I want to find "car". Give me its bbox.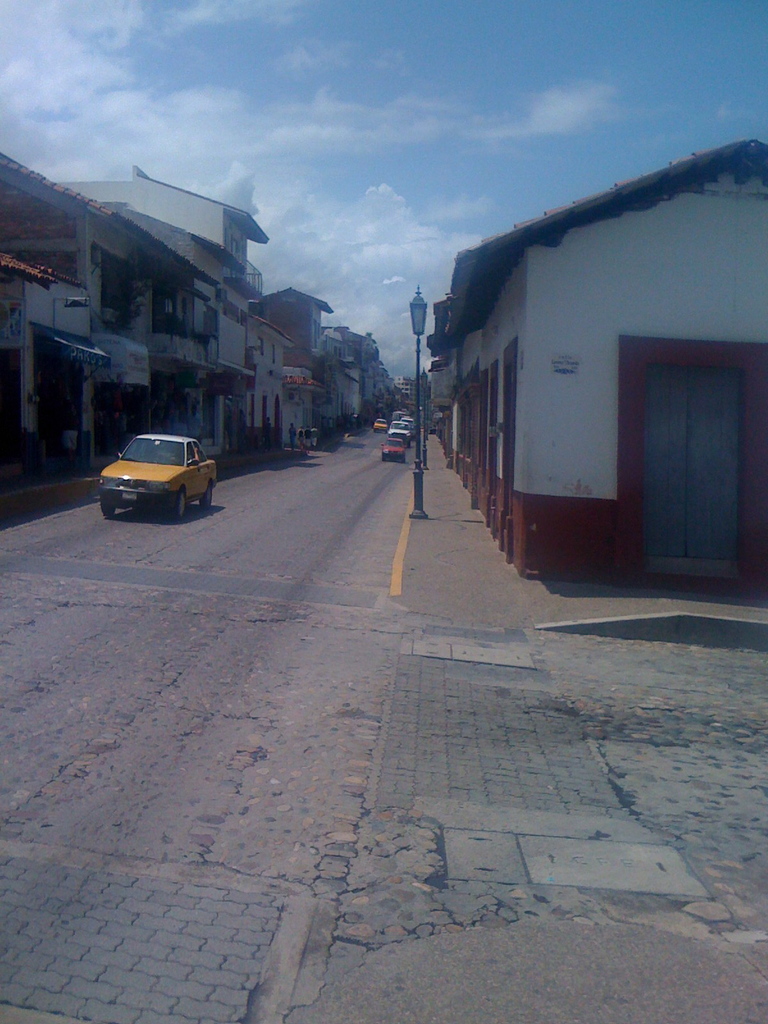
[left=95, top=419, right=216, bottom=511].
